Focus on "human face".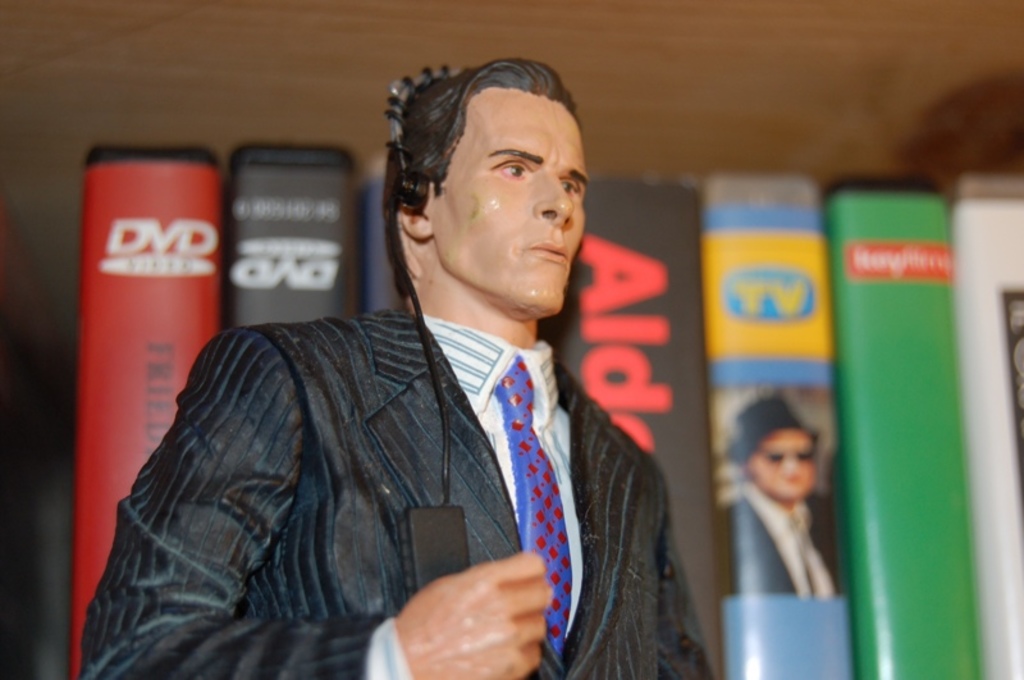
Focused at x1=746 y1=429 x2=817 y2=501.
